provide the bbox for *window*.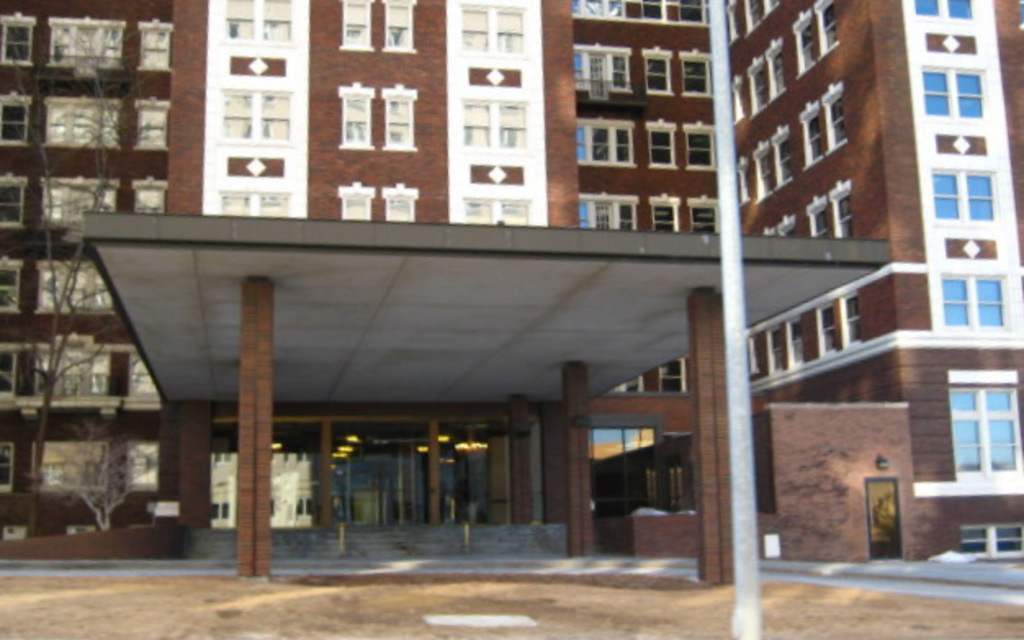
[340, 0, 370, 51].
